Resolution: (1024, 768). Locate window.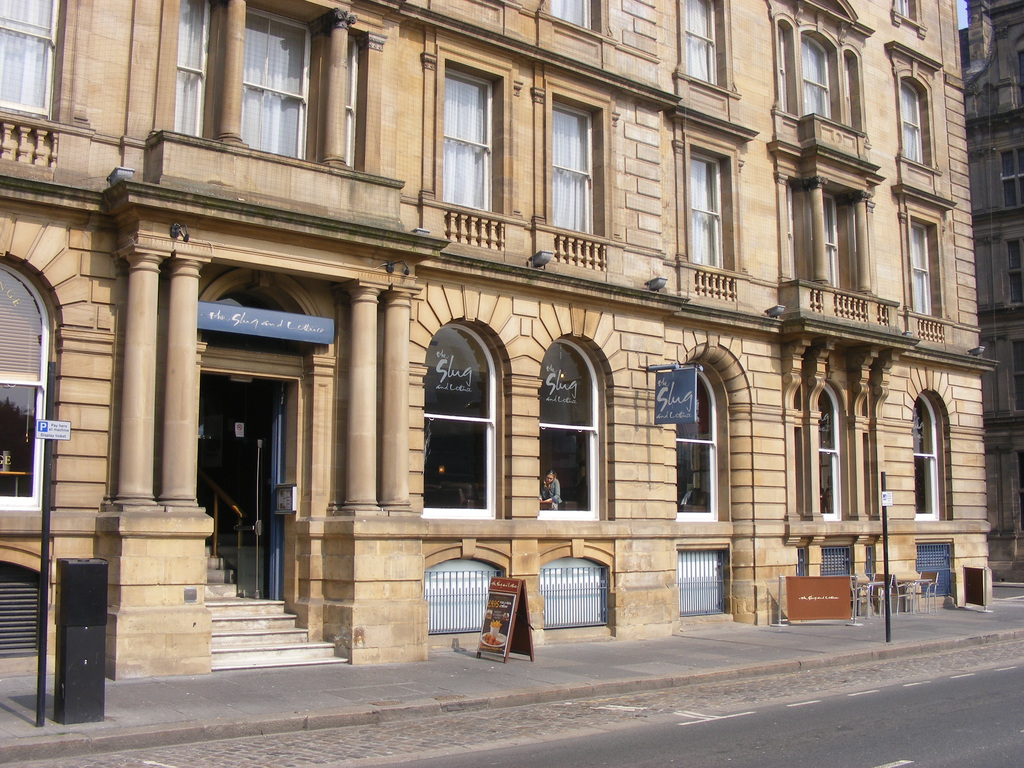
897, 2, 929, 43.
